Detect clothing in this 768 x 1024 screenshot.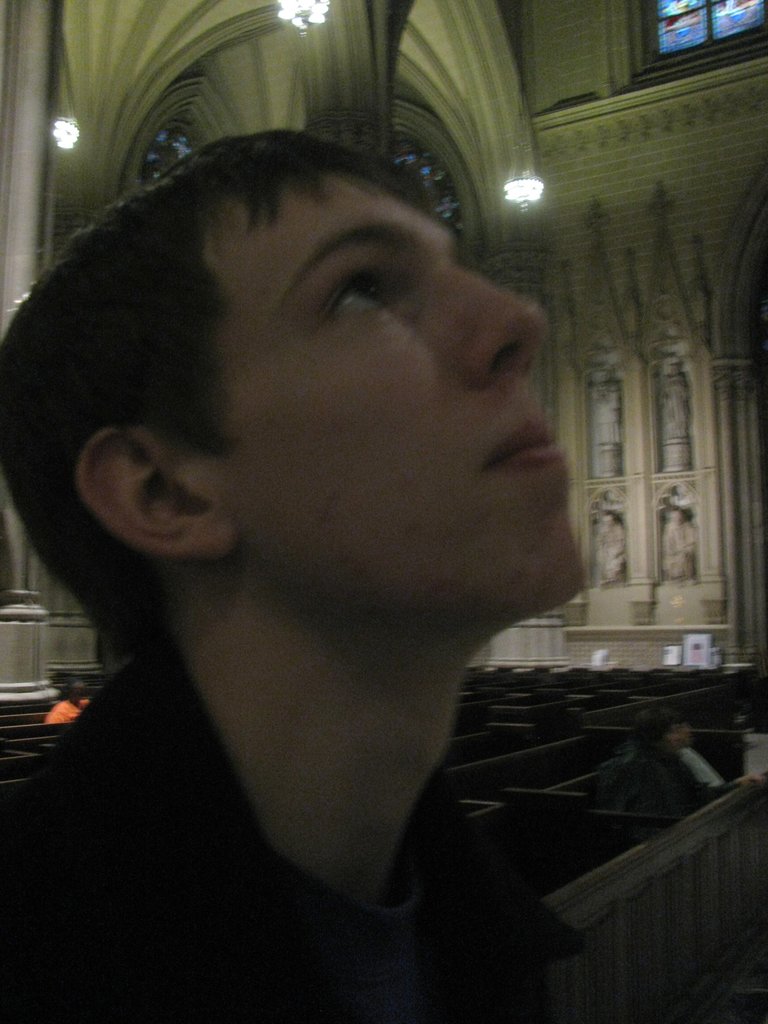
Detection: <box>591,369,625,470</box>.
